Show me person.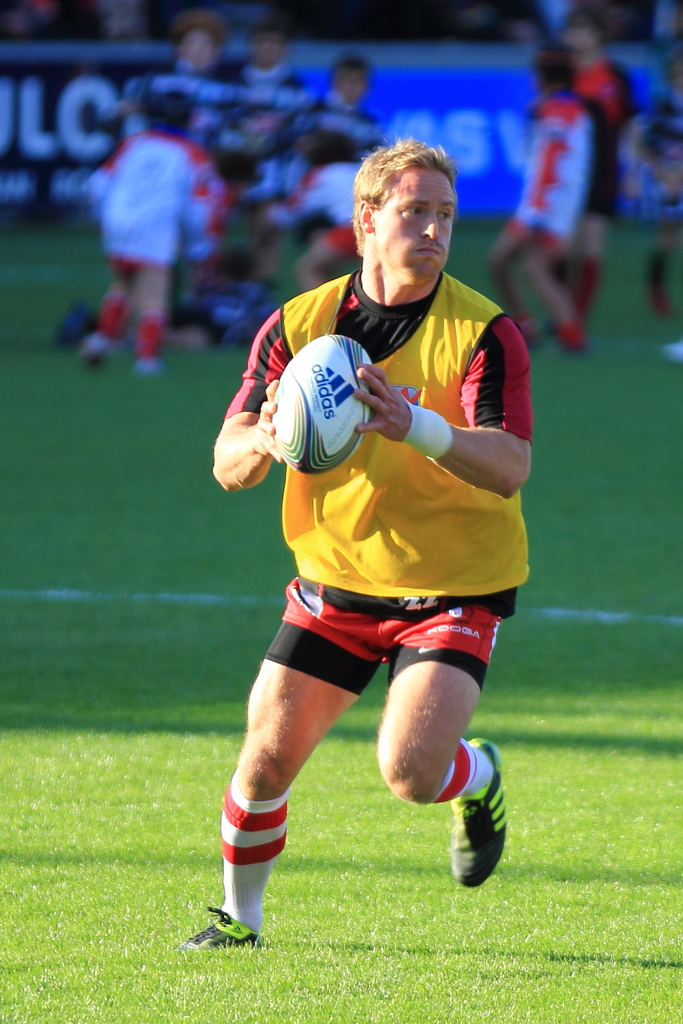
person is here: [639,49,682,361].
